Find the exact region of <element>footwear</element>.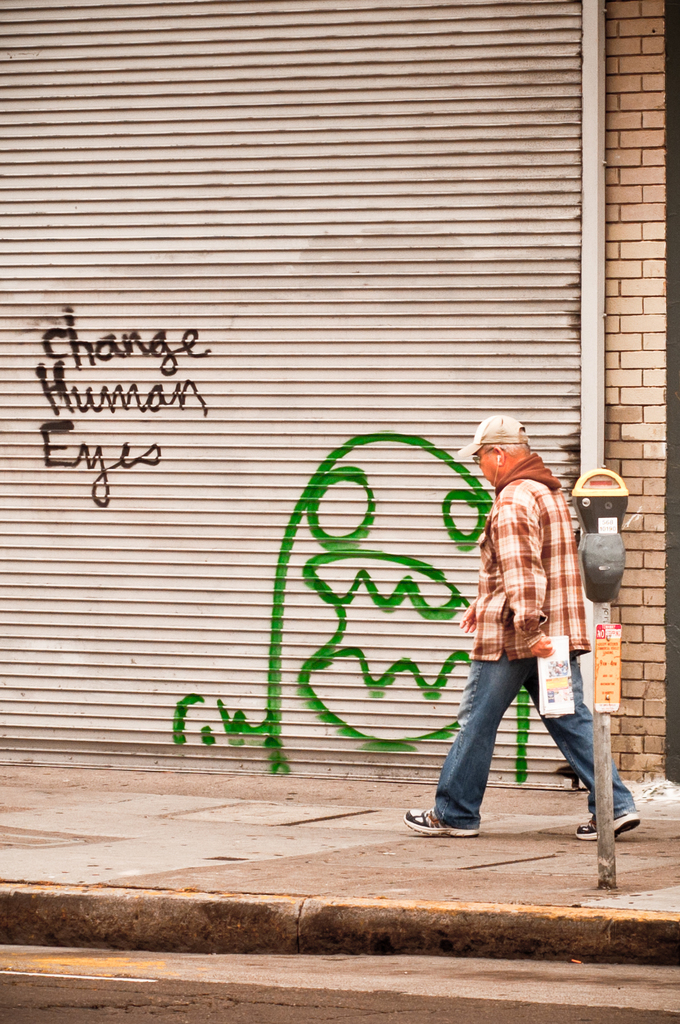
Exact region: bbox=[582, 803, 645, 847].
